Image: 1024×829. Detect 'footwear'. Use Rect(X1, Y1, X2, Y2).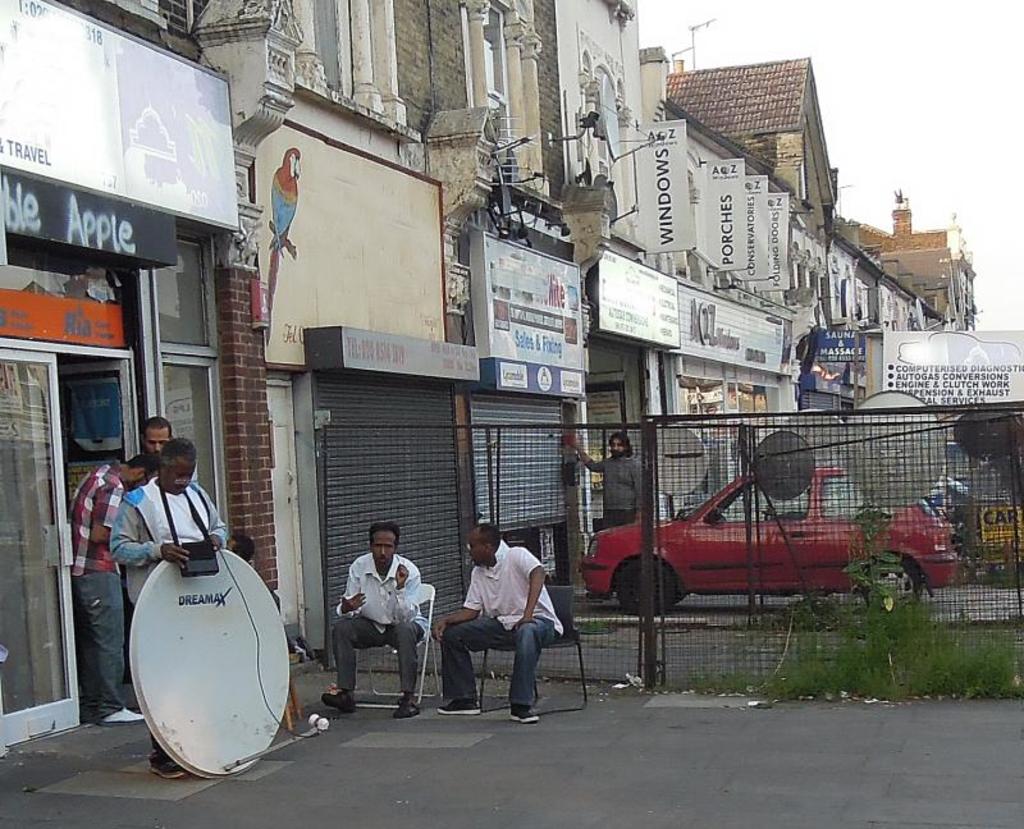
Rect(509, 705, 548, 724).
